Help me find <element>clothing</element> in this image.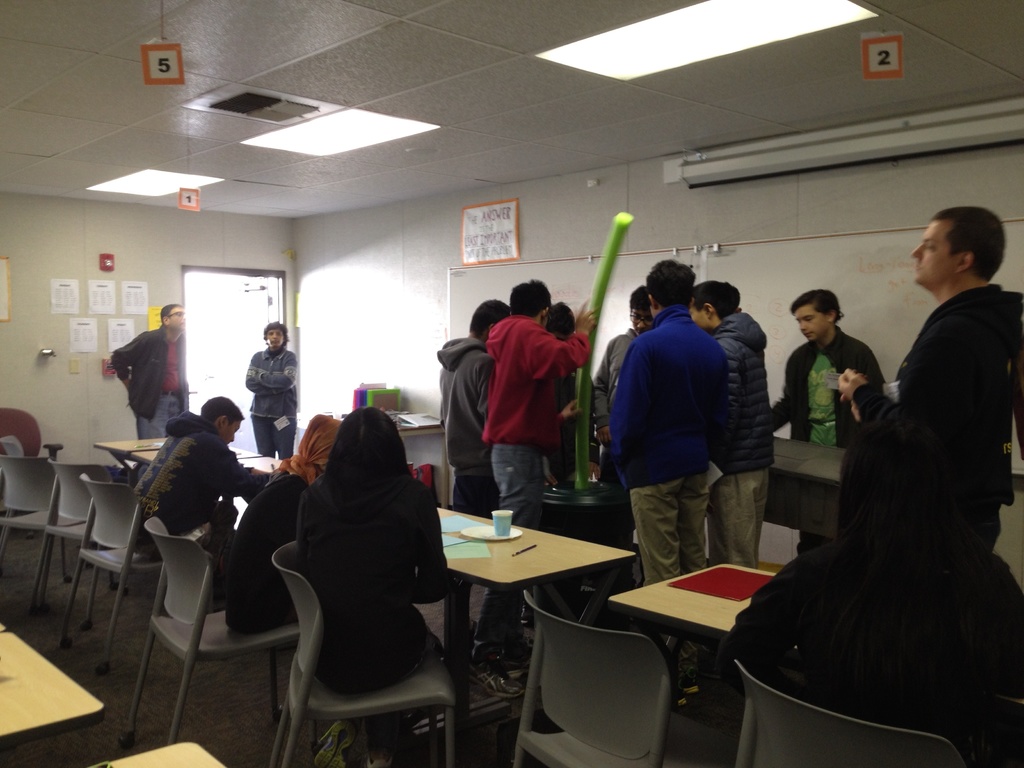
Found it: [630,483,708,700].
